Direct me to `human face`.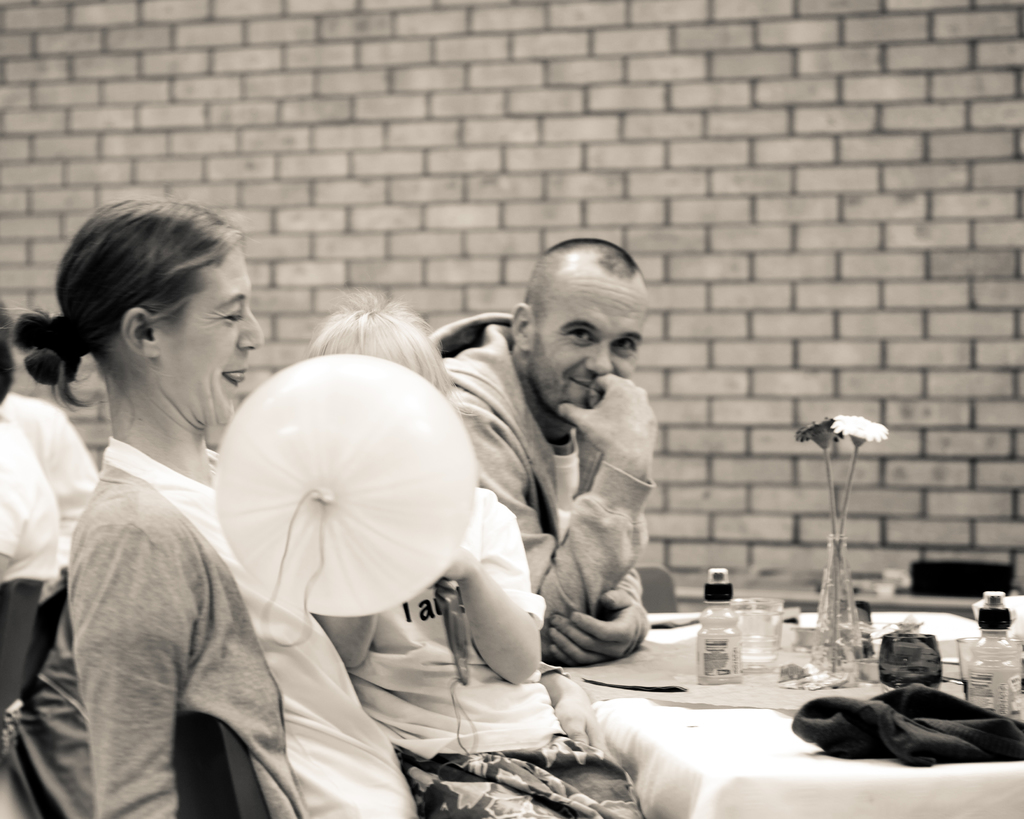
Direction: {"left": 141, "top": 236, "right": 258, "bottom": 429}.
